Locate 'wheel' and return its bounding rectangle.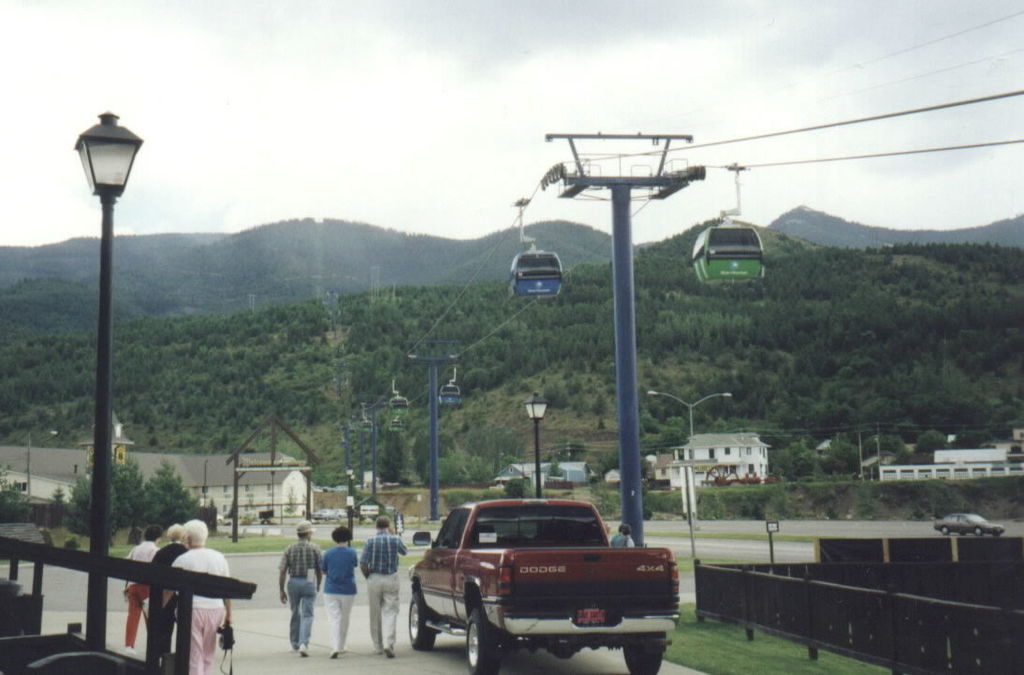
x1=466, y1=609, x2=496, y2=673.
